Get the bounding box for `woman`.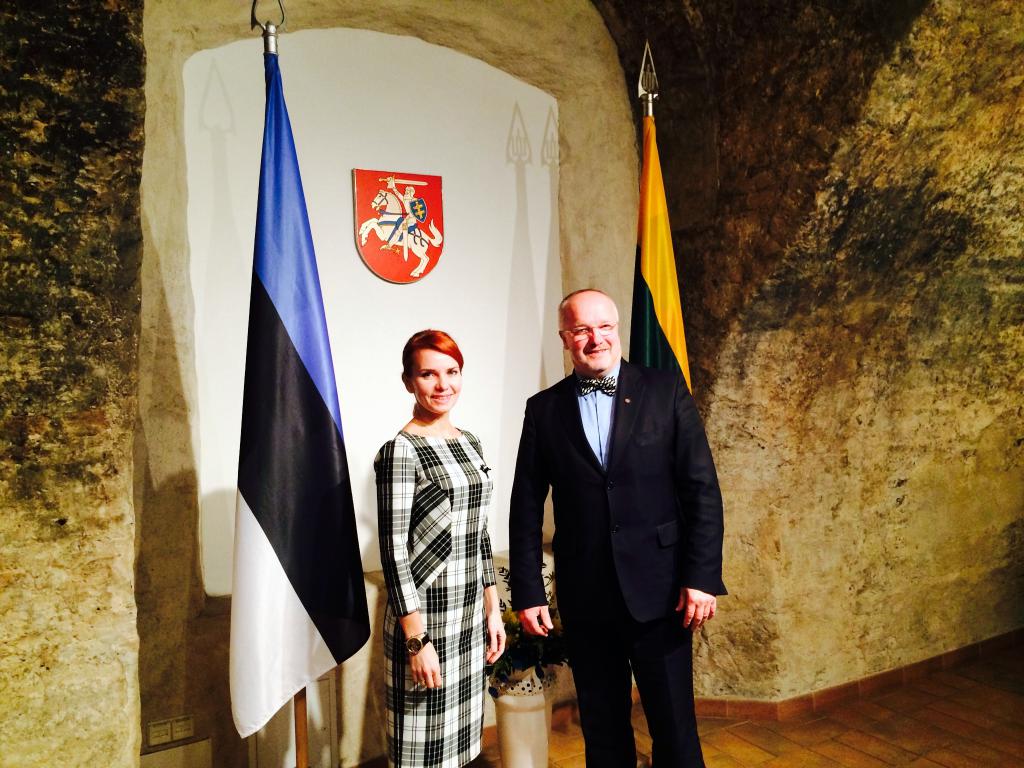
(left=355, top=317, right=497, bottom=745).
